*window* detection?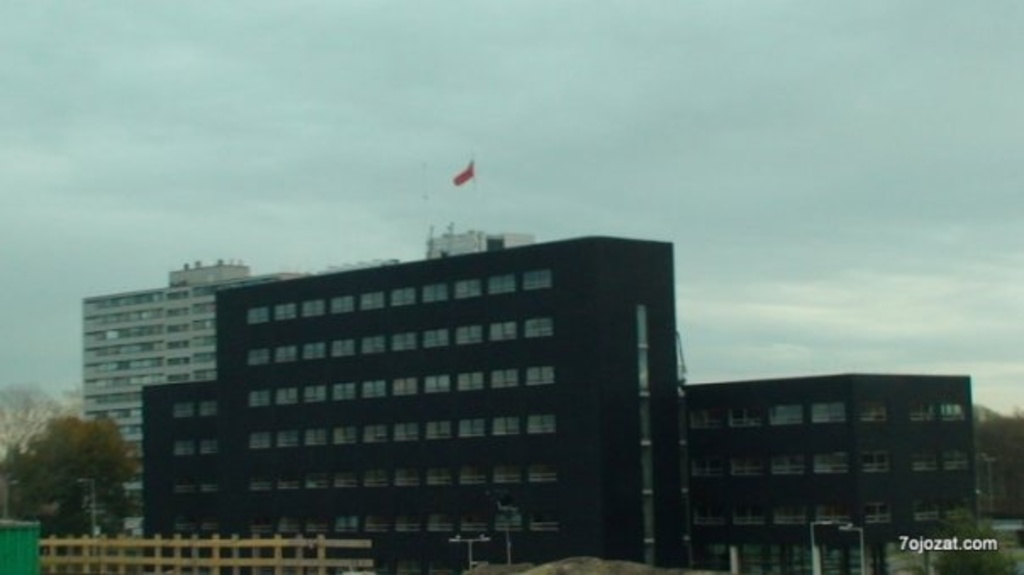
BBox(420, 327, 451, 348)
